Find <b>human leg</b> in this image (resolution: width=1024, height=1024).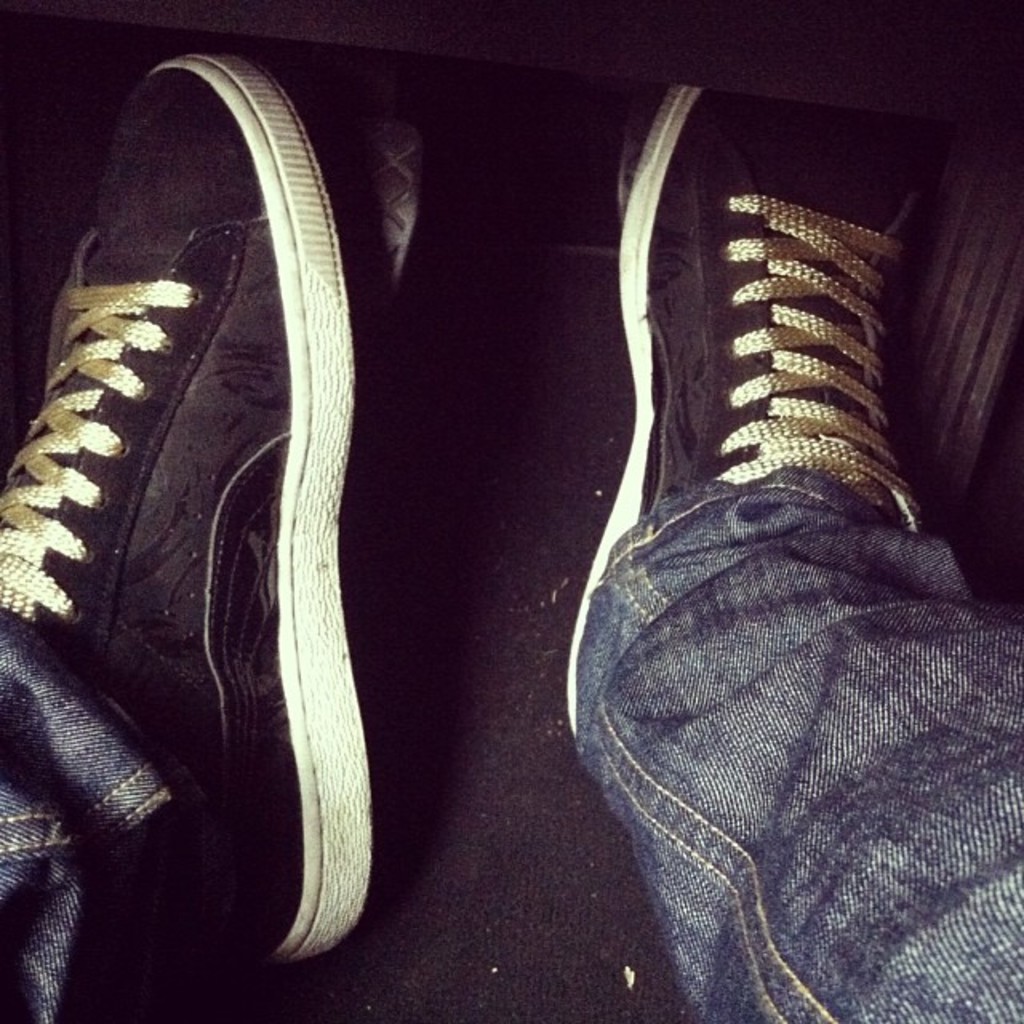
BBox(571, 109, 1022, 1022).
